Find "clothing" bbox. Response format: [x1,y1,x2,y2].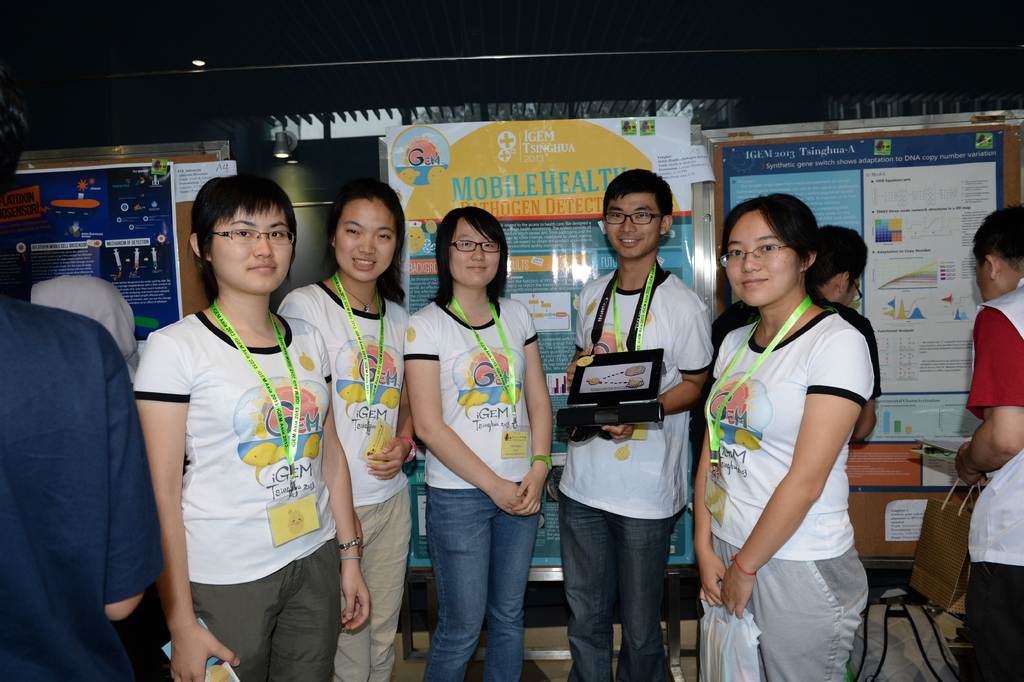
[284,283,407,508].
